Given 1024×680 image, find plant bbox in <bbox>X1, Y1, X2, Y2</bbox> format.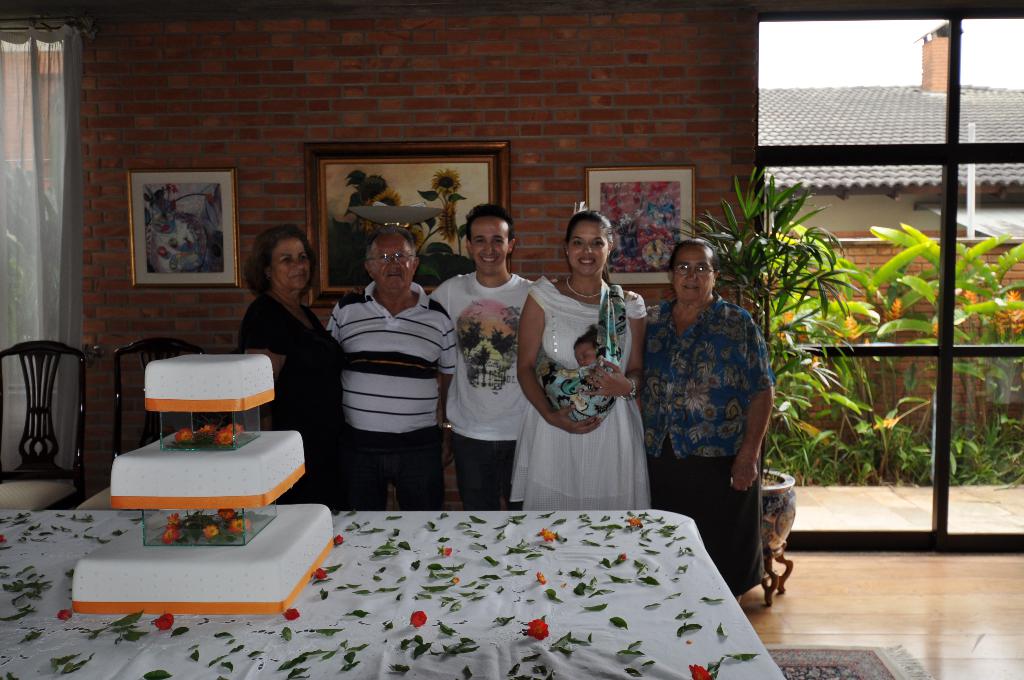
<bbox>417, 163, 467, 276</bbox>.
